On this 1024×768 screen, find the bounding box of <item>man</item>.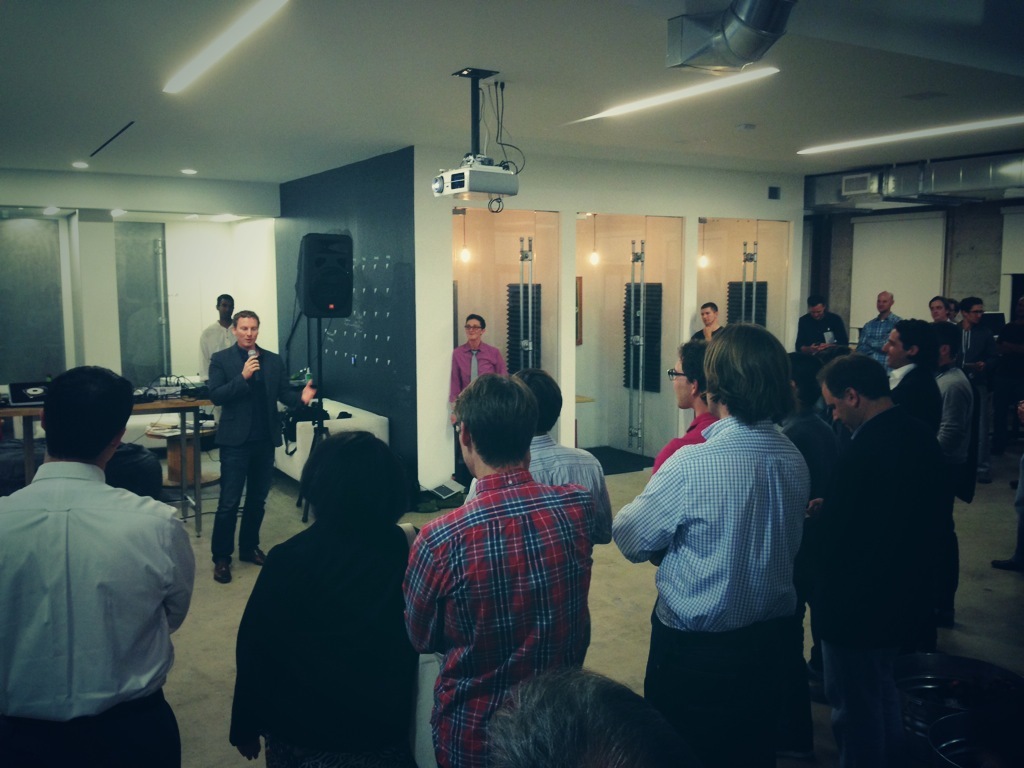
Bounding box: x1=402, y1=373, x2=592, y2=767.
